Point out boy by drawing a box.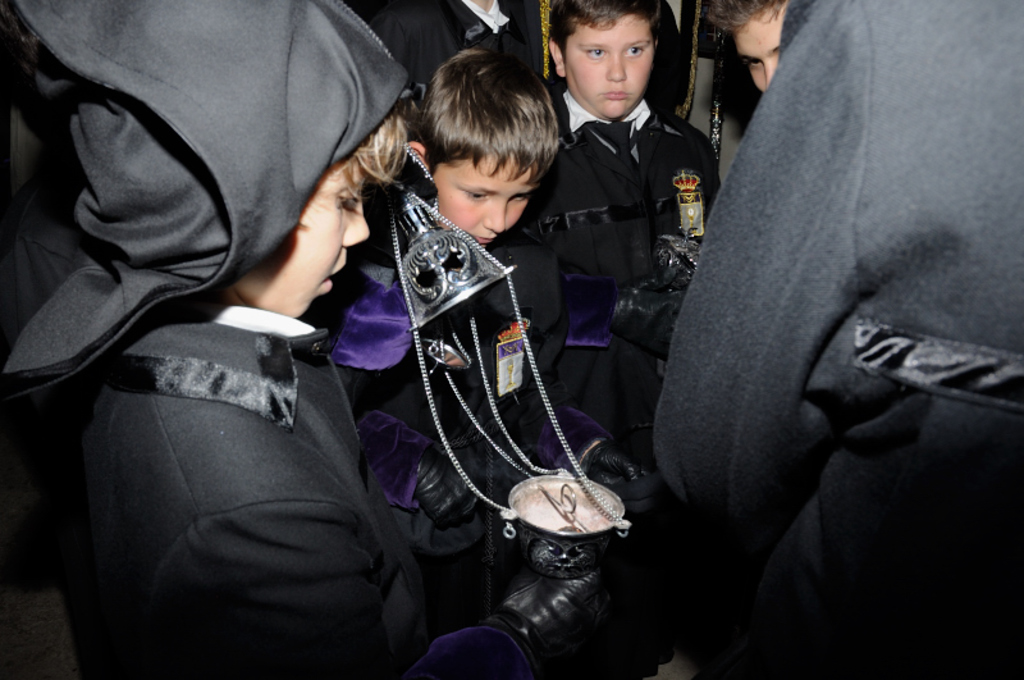
bbox(530, 0, 733, 407).
